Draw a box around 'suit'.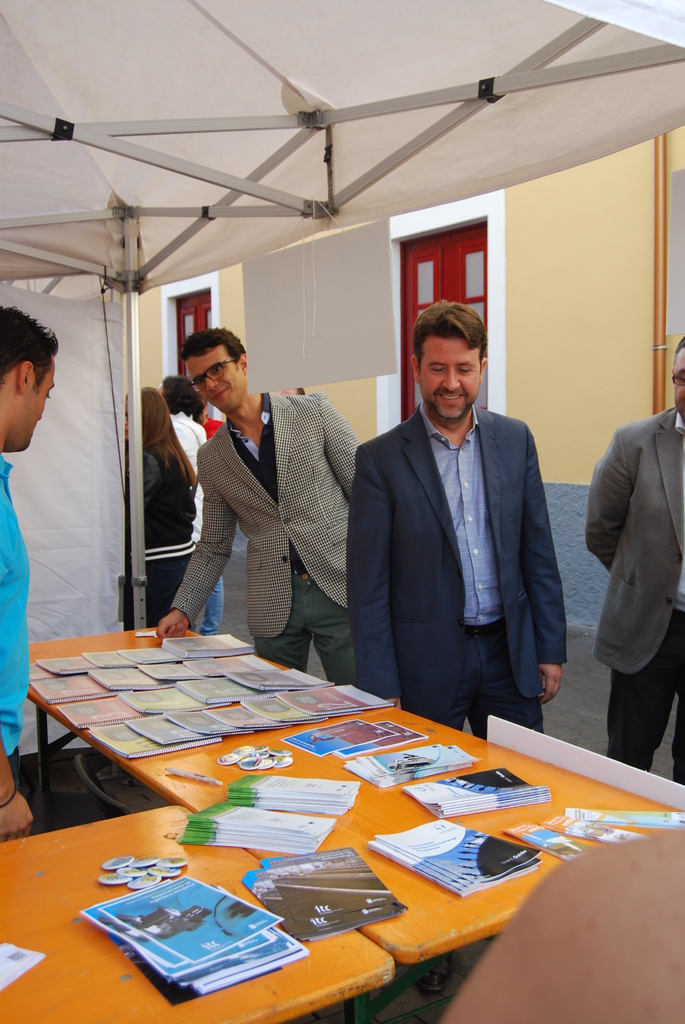
[x1=349, y1=323, x2=571, y2=731].
